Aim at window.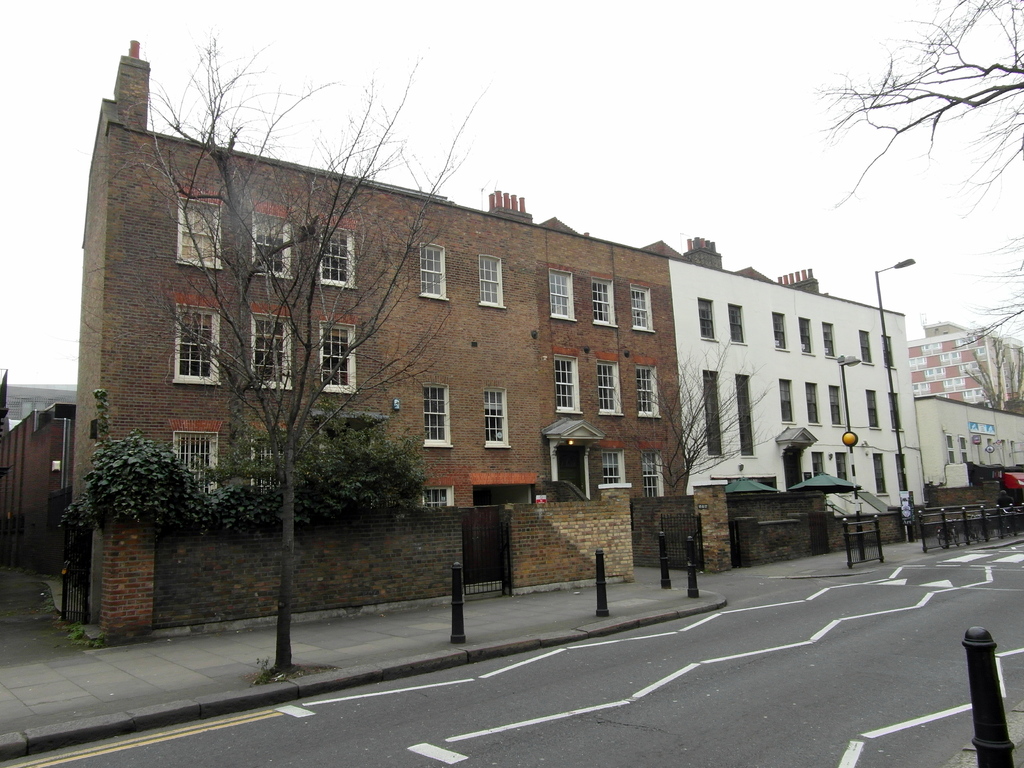
Aimed at <region>957, 337, 973, 344</region>.
